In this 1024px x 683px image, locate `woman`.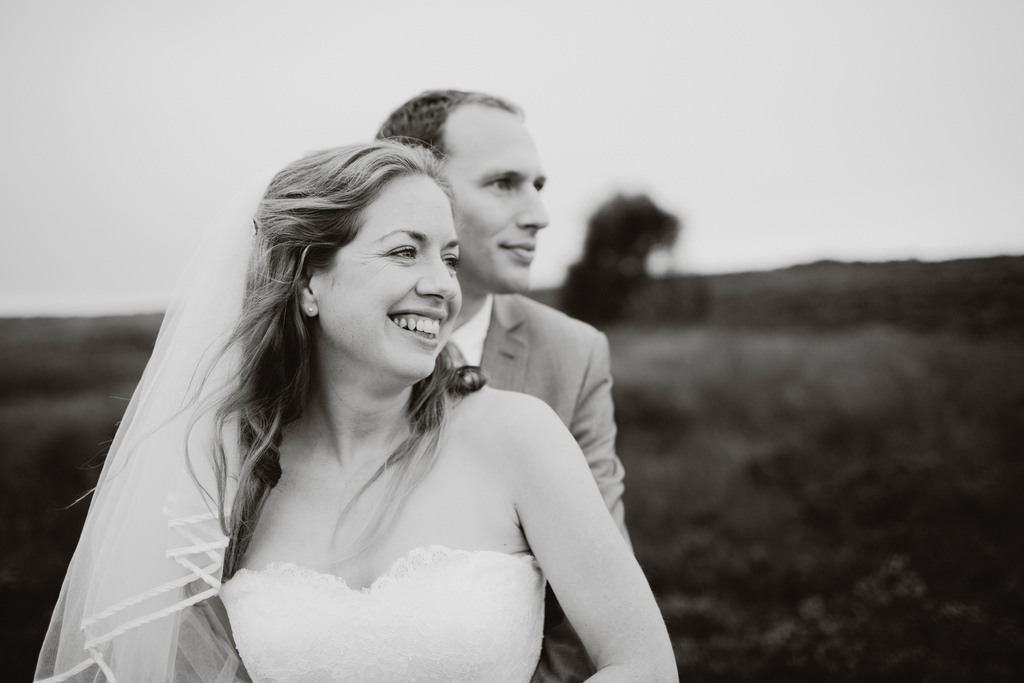
Bounding box: 4:142:681:682.
